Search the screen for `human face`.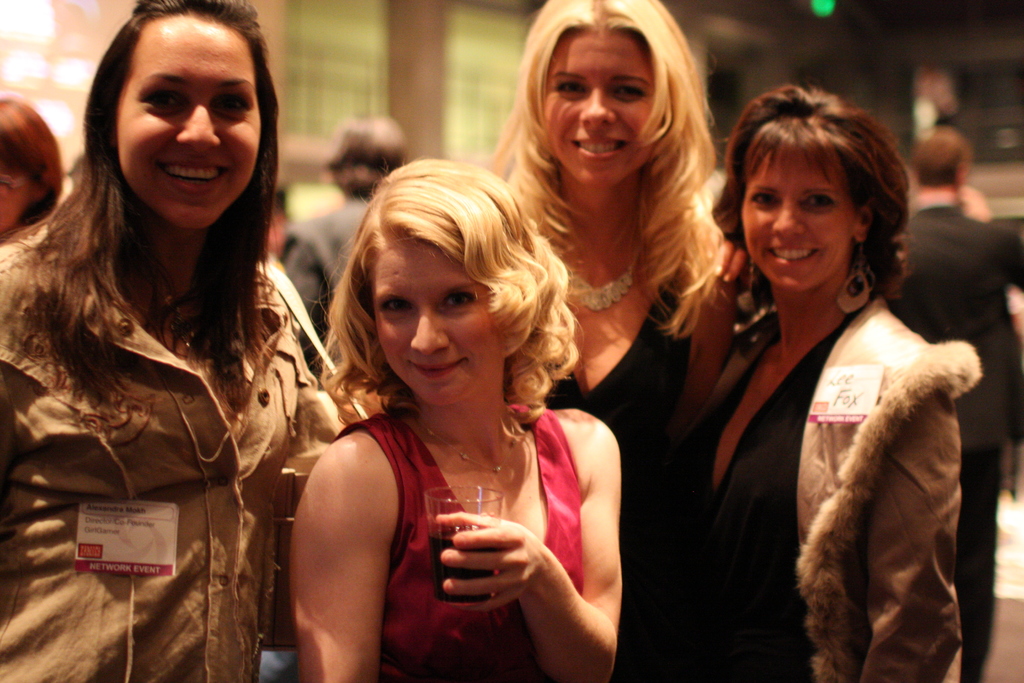
Found at {"x1": 543, "y1": 26, "x2": 654, "y2": 189}.
